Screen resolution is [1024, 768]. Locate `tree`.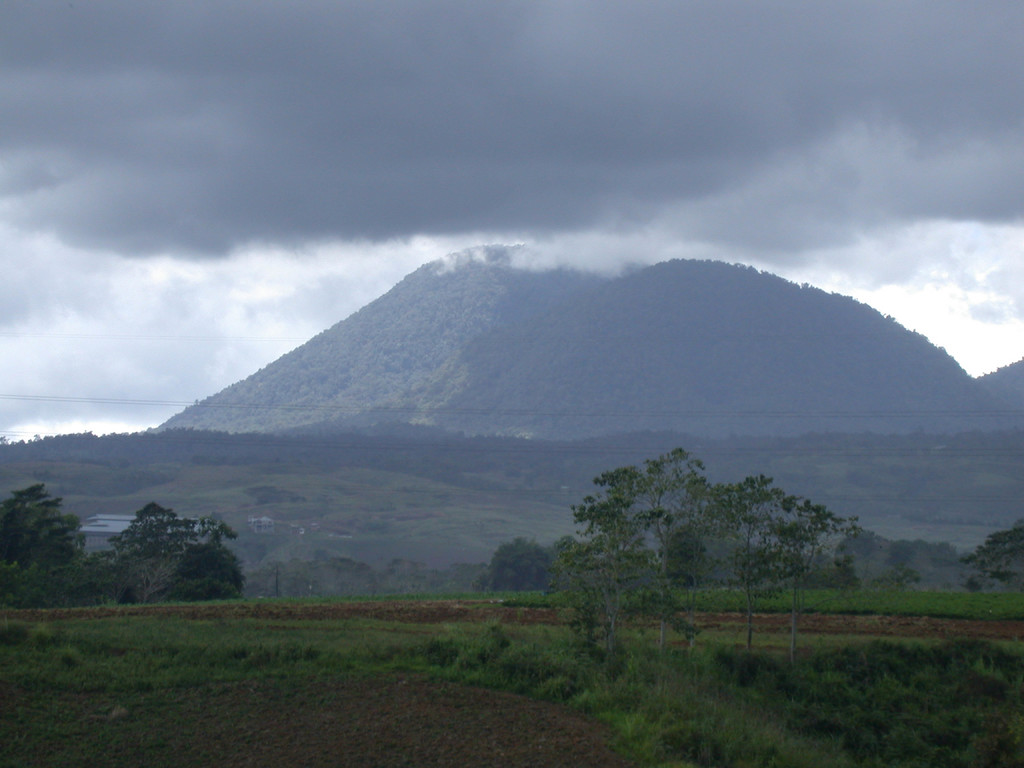
crop(97, 505, 234, 604).
